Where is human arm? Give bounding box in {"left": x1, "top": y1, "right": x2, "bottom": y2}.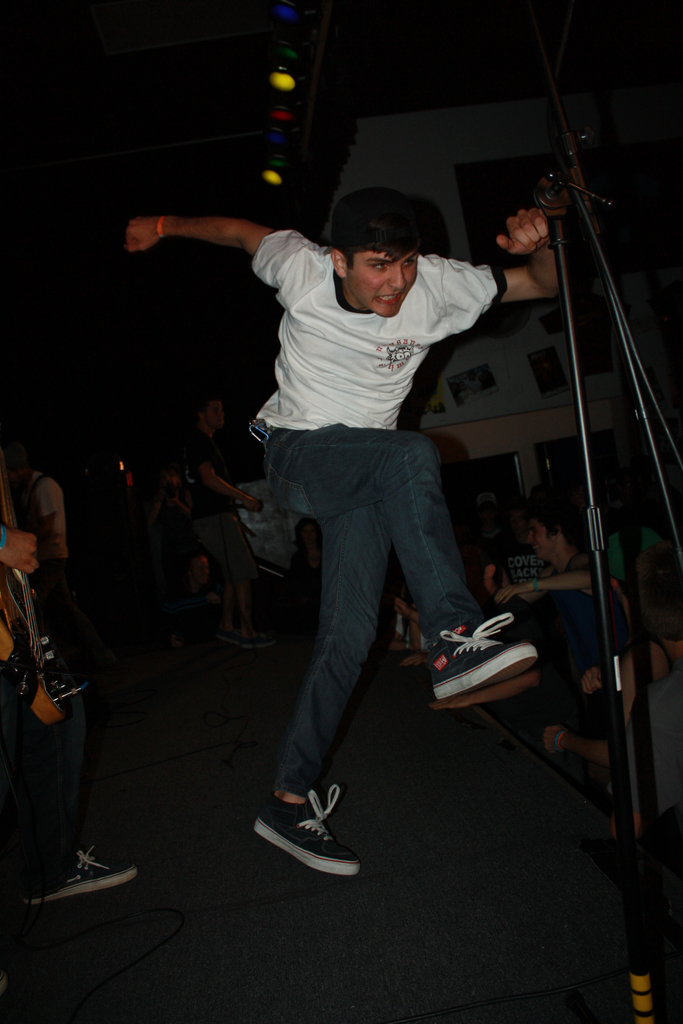
{"left": 395, "top": 634, "right": 441, "bottom": 670}.
